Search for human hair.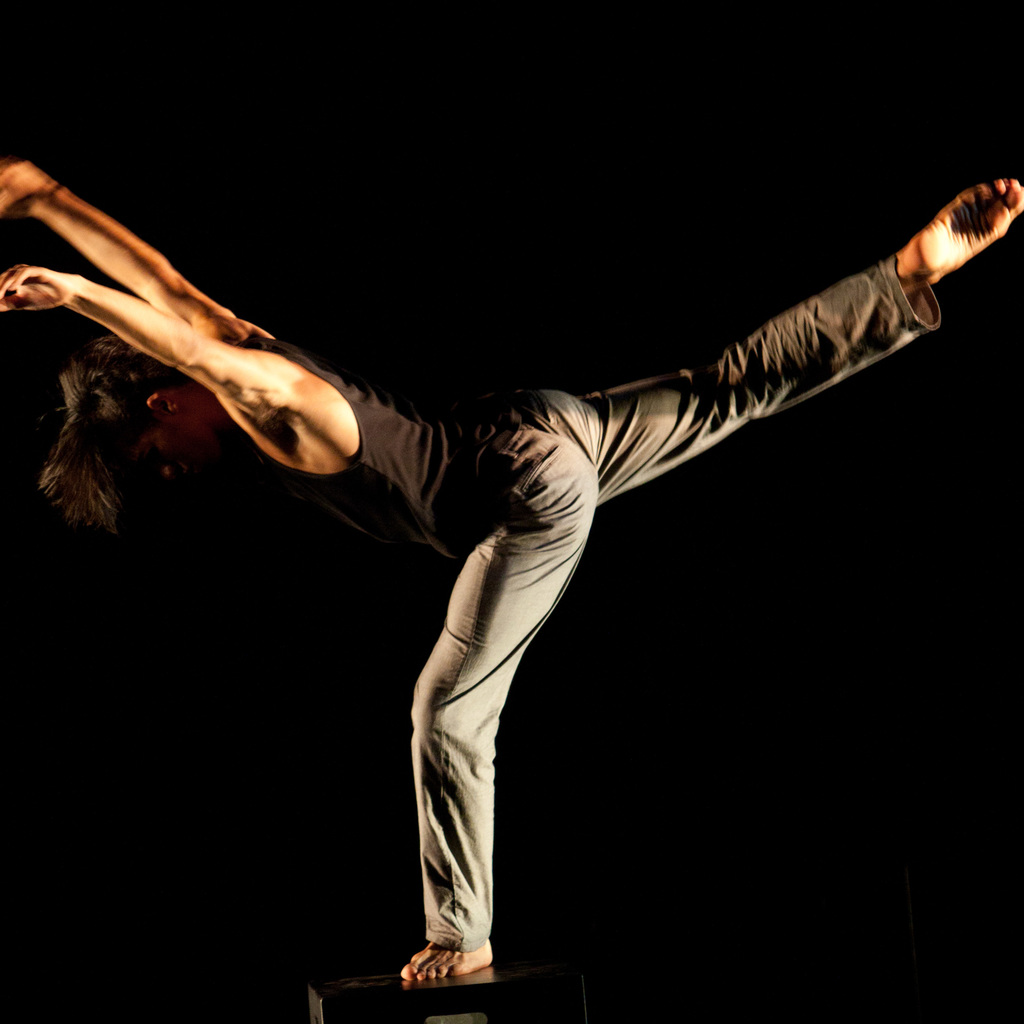
Found at (left=24, top=333, right=157, bottom=536).
